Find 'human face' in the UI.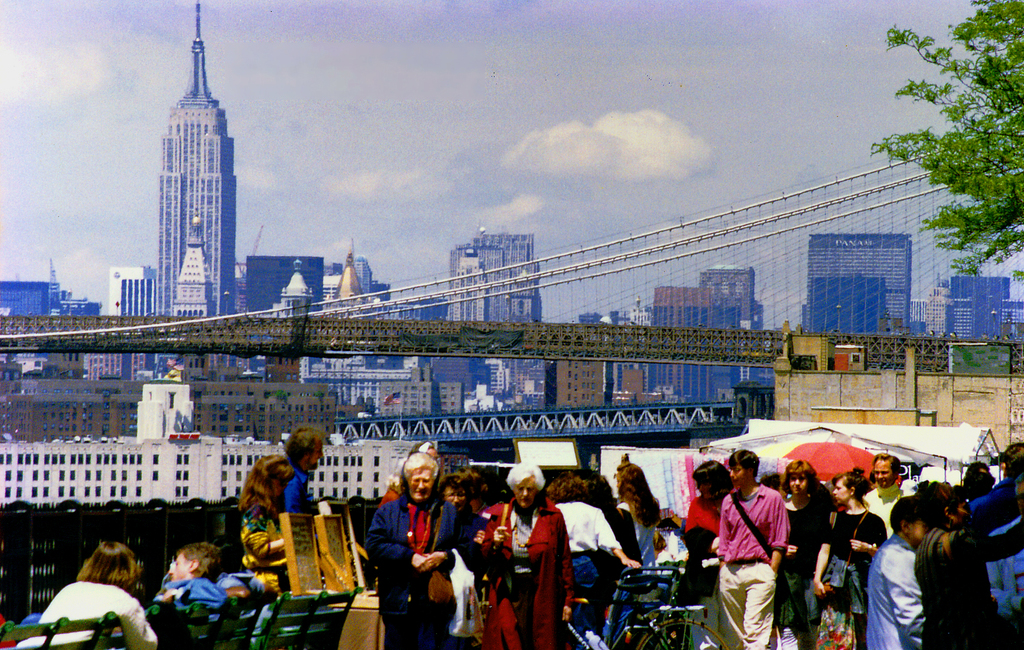
UI element at <region>789, 472, 807, 493</region>.
